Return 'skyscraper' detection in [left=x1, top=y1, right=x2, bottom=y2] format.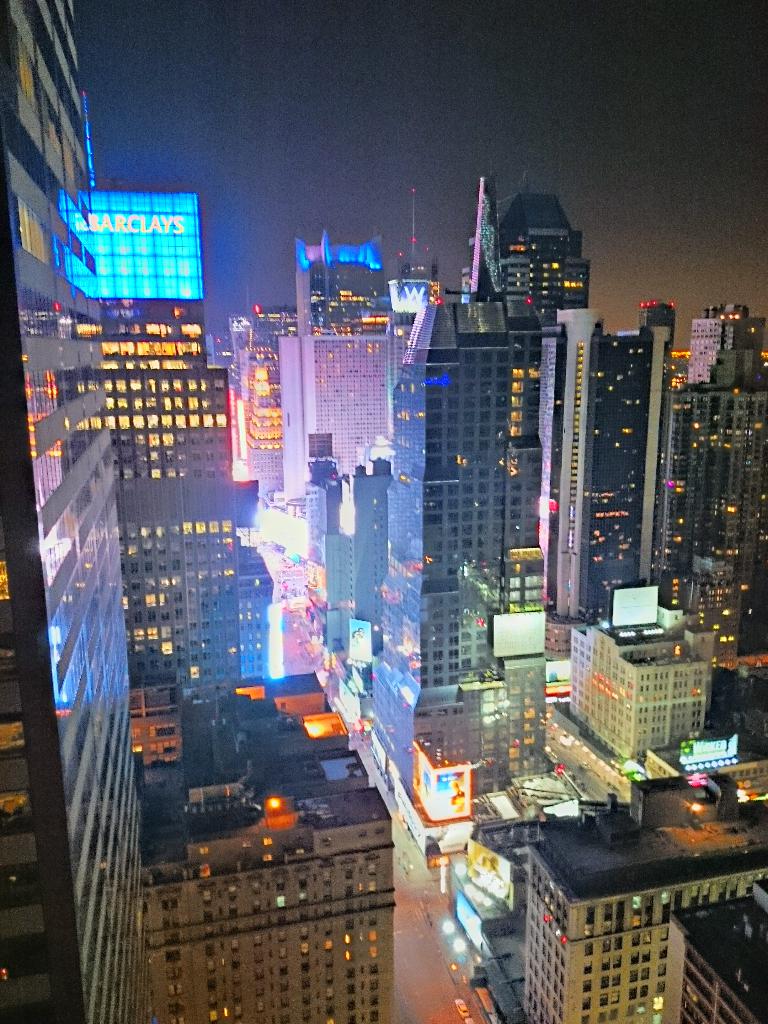
[left=131, top=666, right=393, bottom=1023].
